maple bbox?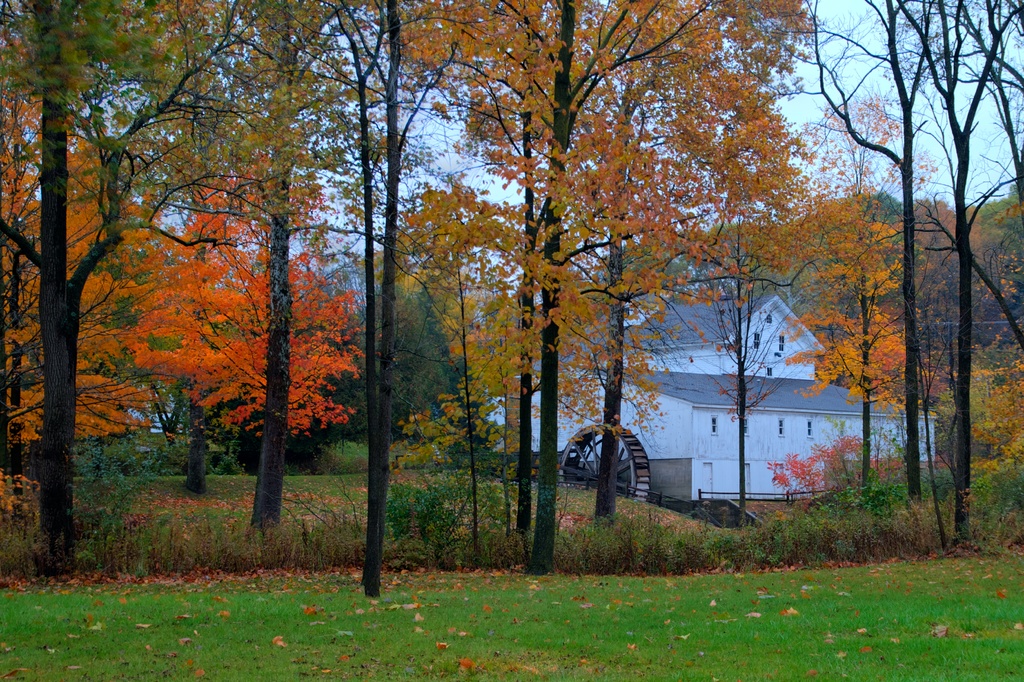
select_region(278, 1, 459, 599)
